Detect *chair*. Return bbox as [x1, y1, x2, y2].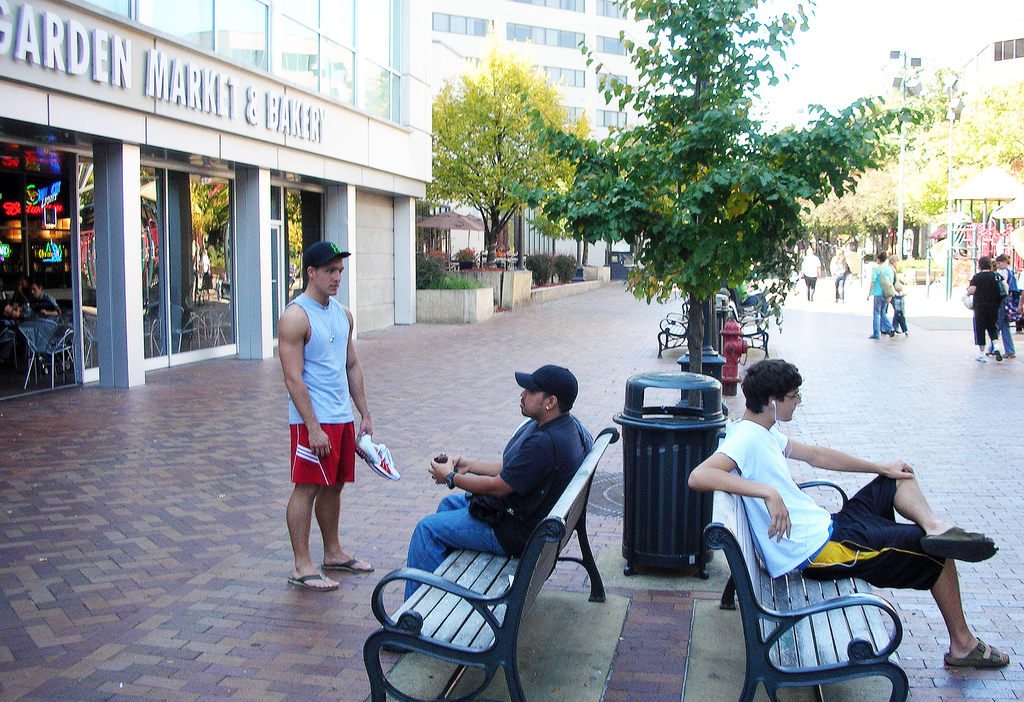
[194, 292, 230, 347].
